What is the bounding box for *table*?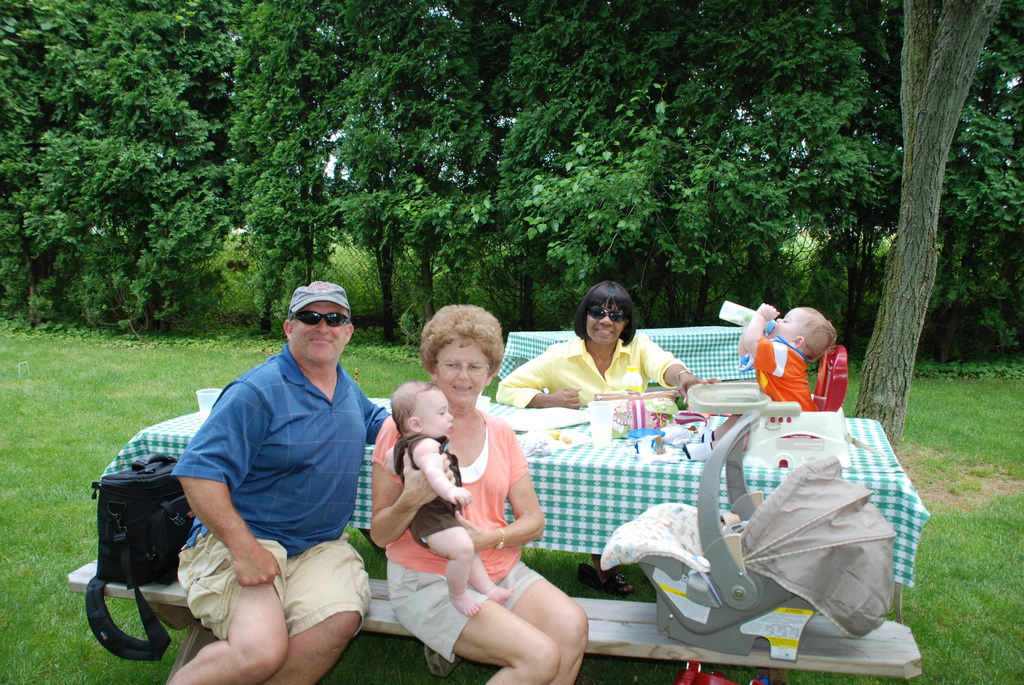
[493, 324, 755, 393].
